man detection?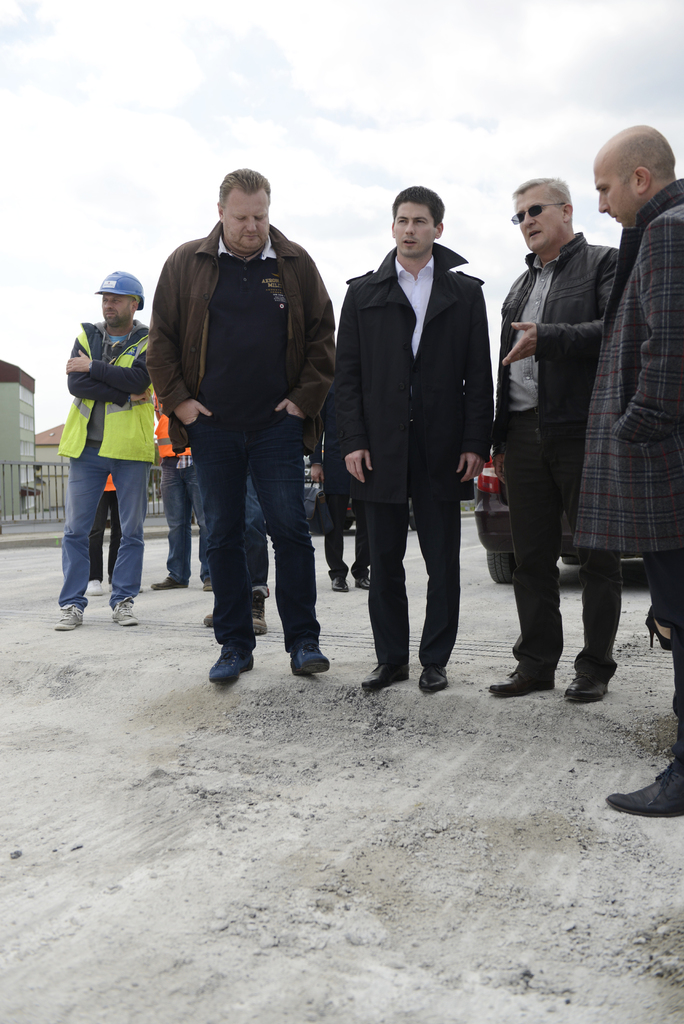
(x1=499, y1=172, x2=625, y2=698)
